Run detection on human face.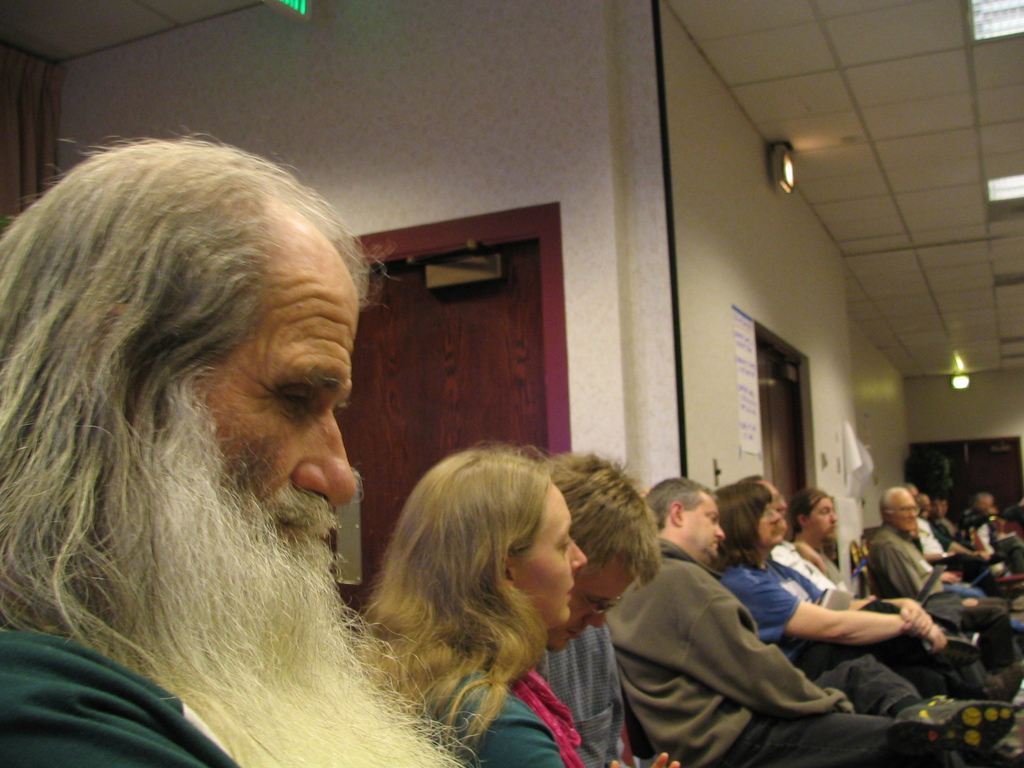
Result: (left=683, top=497, right=726, bottom=560).
